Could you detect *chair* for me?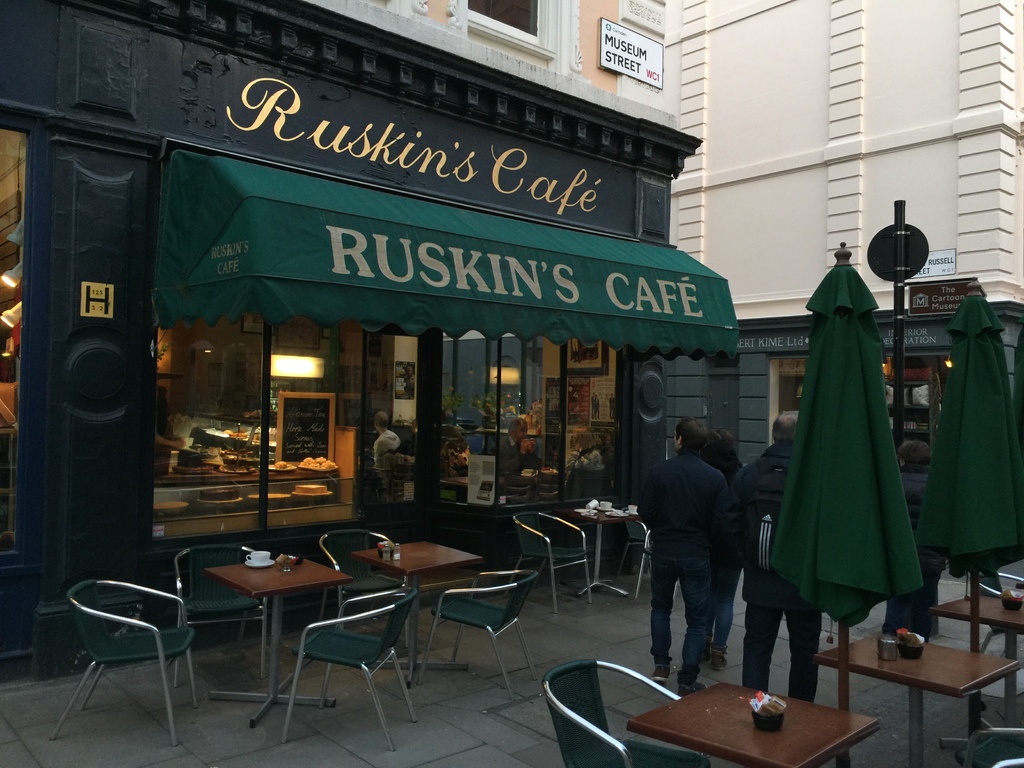
Detection result: (x1=172, y1=542, x2=273, y2=688).
